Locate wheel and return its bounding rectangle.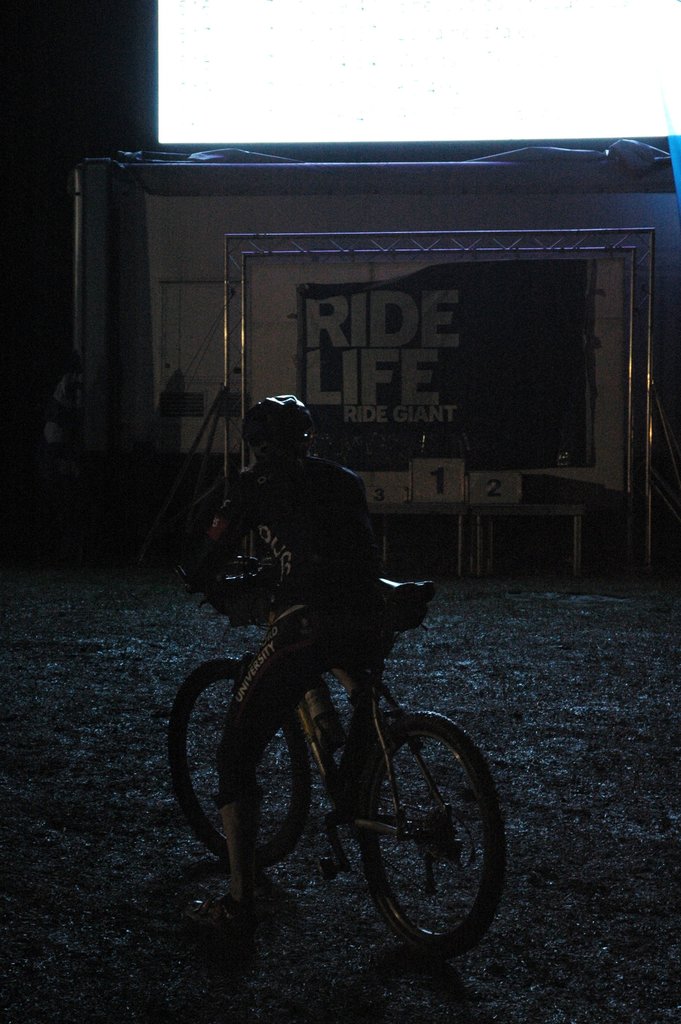
crop(172, 652, 318, 869).
